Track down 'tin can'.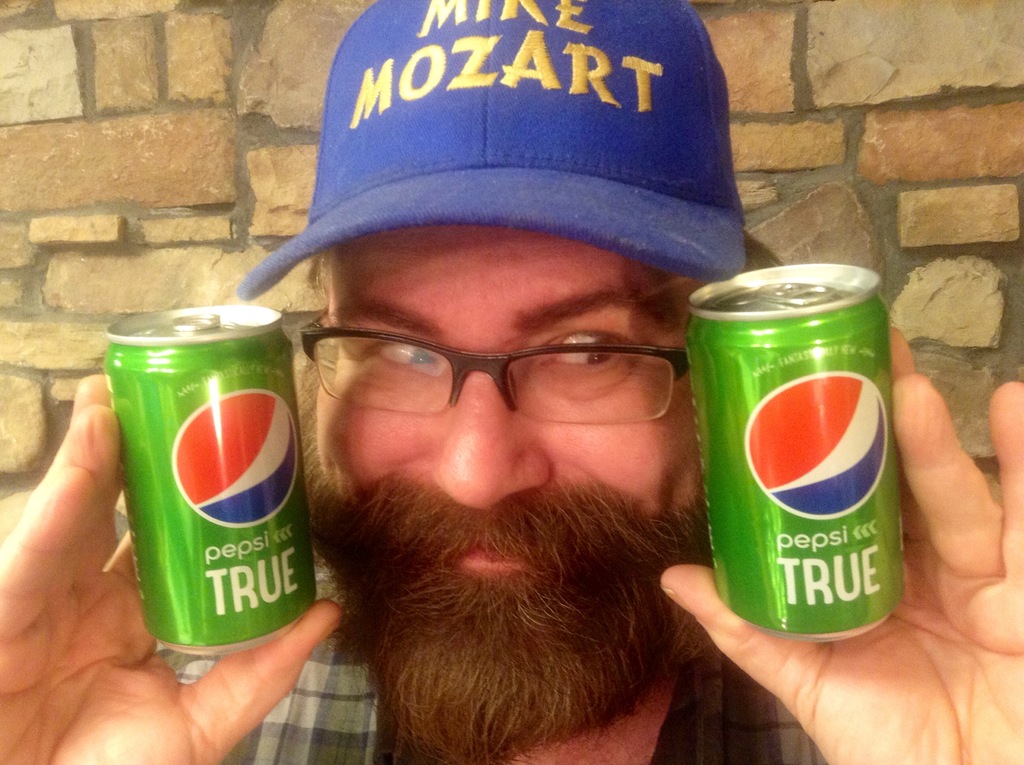
Tracked to x1=682 y1=264 x2=908 y2=667.
